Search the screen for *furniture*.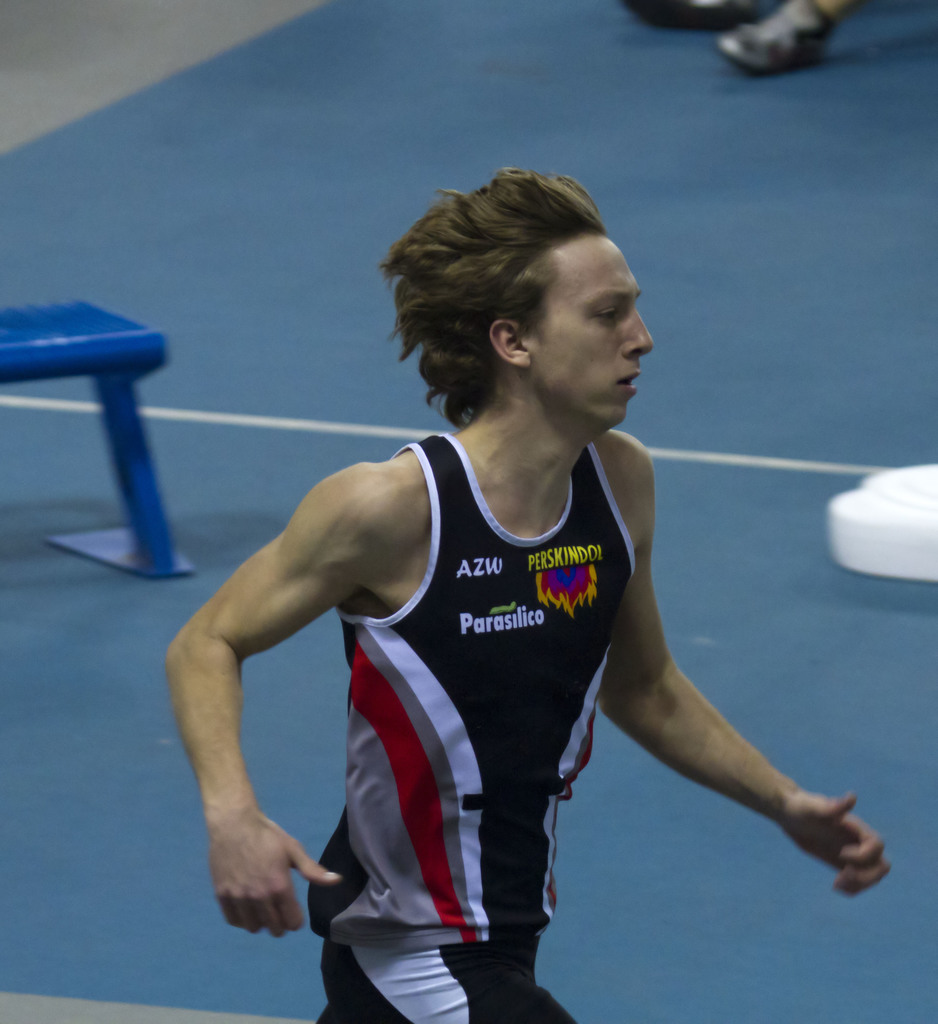
Found at pyautogui.locateOnScreen(0, 293, 200, 582).
